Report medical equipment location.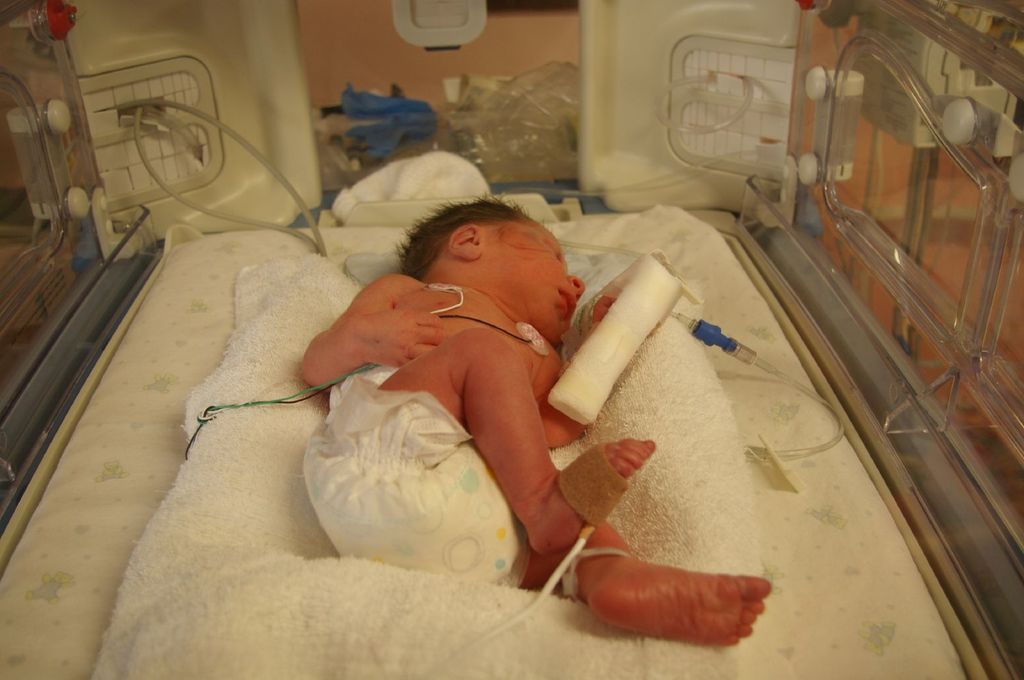
Report: (x1=0, y1=0, x2=1023, y2=679).
